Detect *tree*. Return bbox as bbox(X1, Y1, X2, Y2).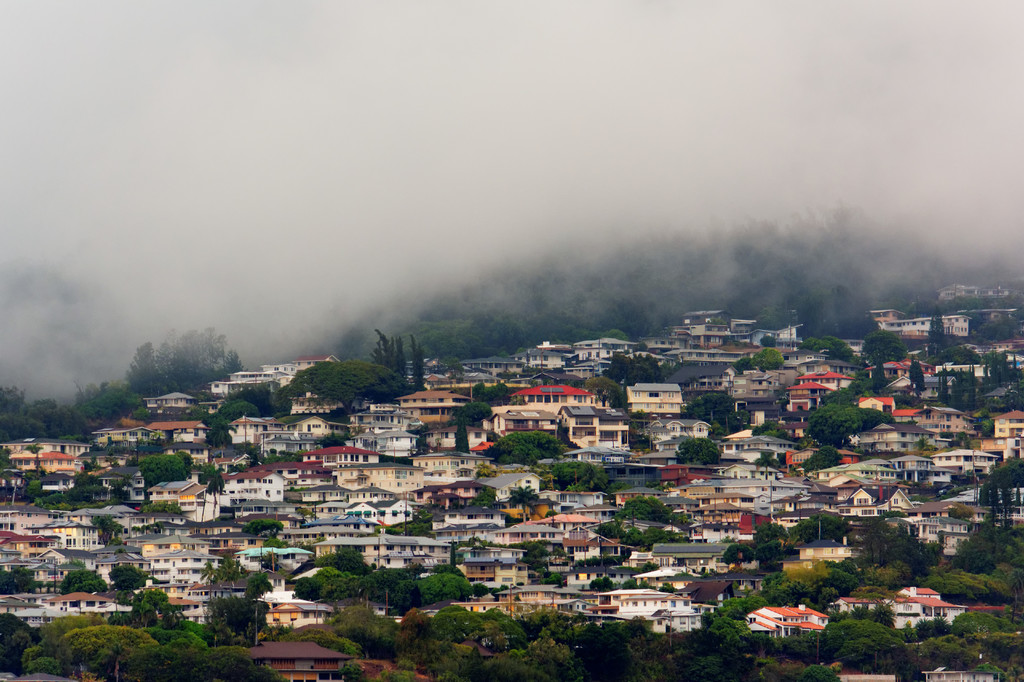
bbox(92, 516, 123, 544).
